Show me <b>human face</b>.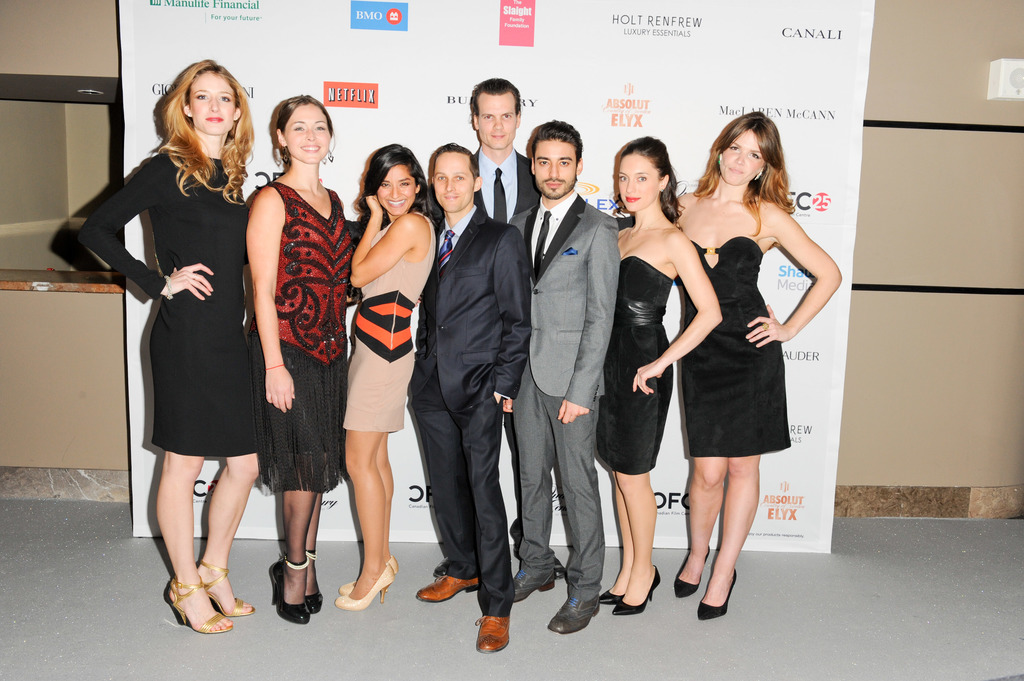
<b>human face</b> is here: {"left": 617, "top": 155, "right": 659, "bottom": 211}.
